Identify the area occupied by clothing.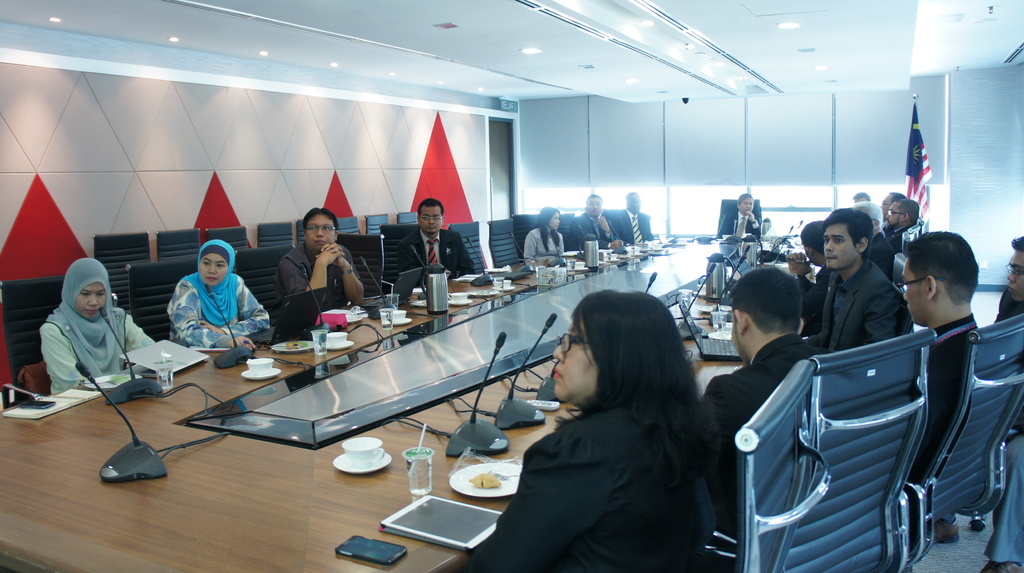
Area: pyautogui.locateOnScreen(696, 331, 827, 567).
